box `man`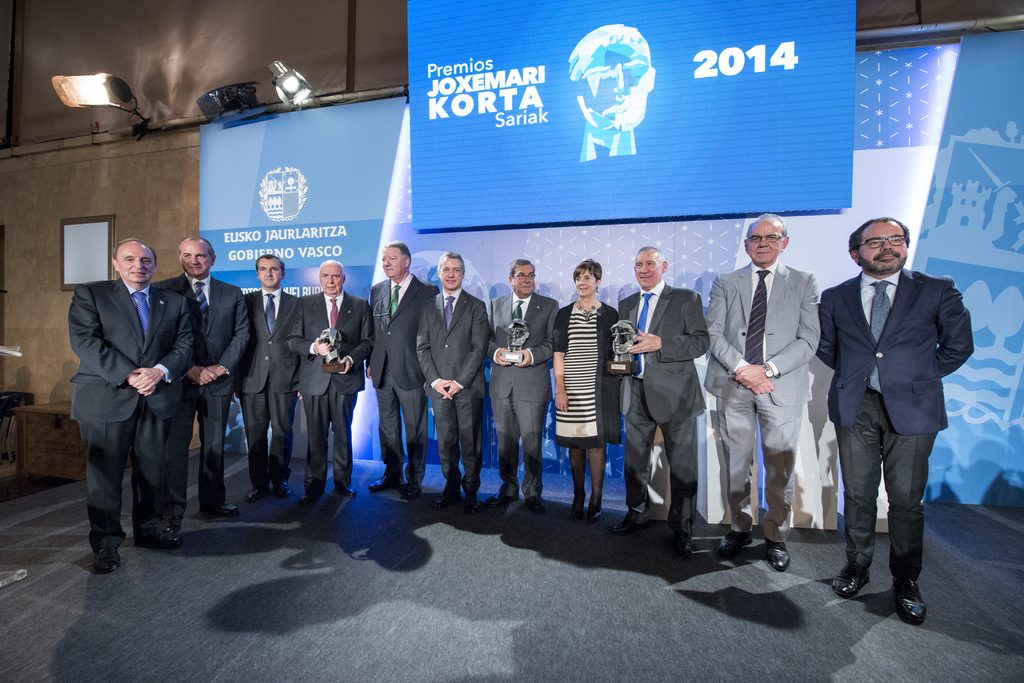
705/213/819/571
